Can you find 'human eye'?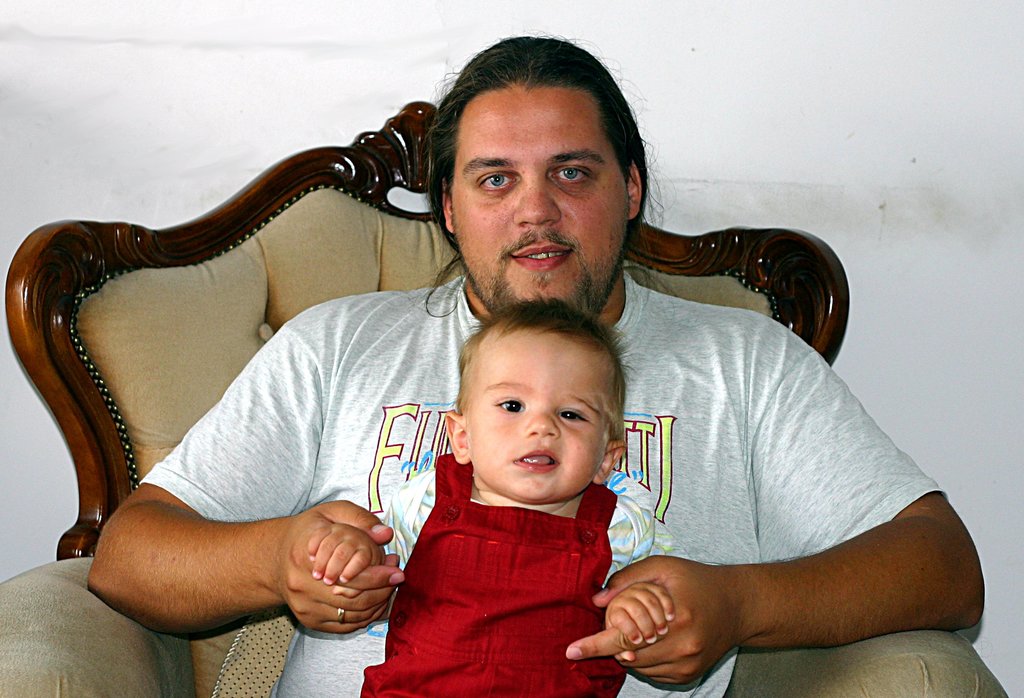
Yes, bounding box: 552:163:589:183.
